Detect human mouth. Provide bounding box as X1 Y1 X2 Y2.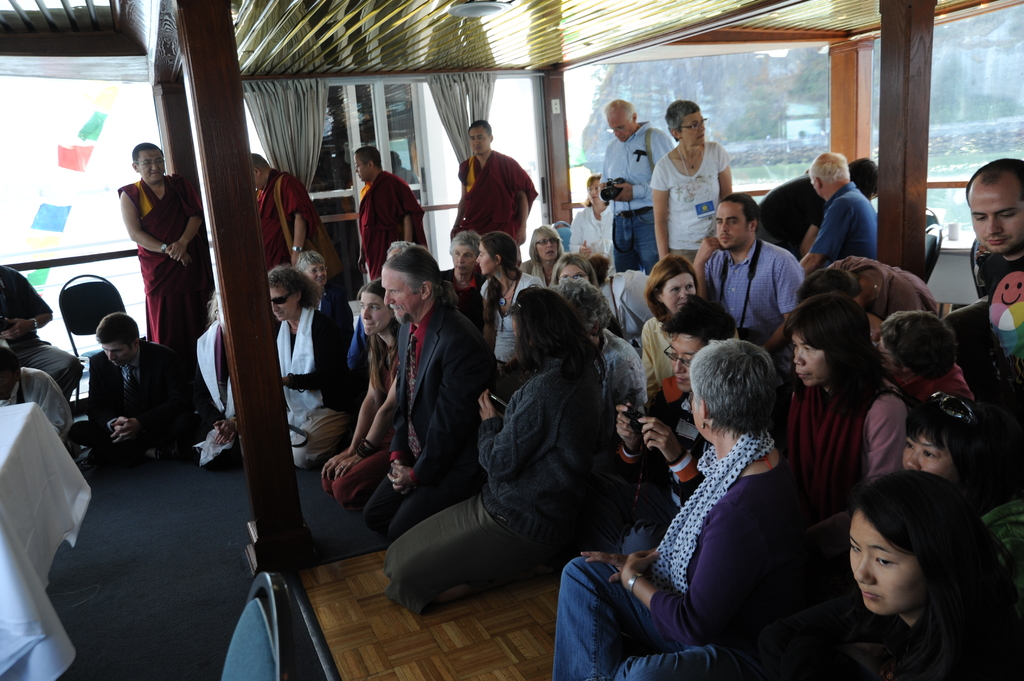
110 359 120 365.
